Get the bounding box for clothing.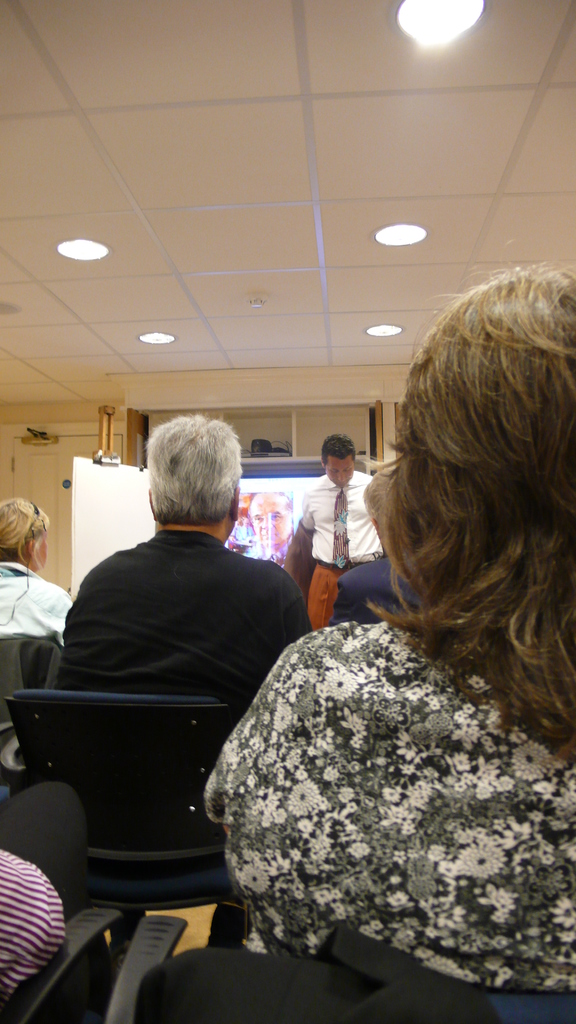
rect(0, 554, 95, 786).
